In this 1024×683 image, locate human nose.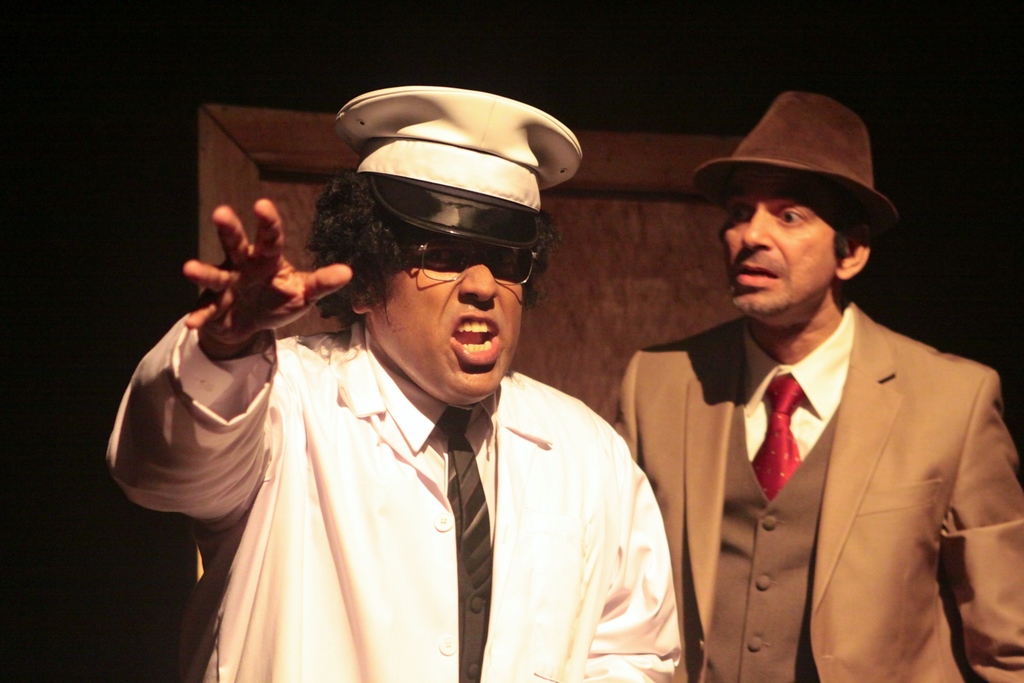
Bounding box: (741,206,774,248).
